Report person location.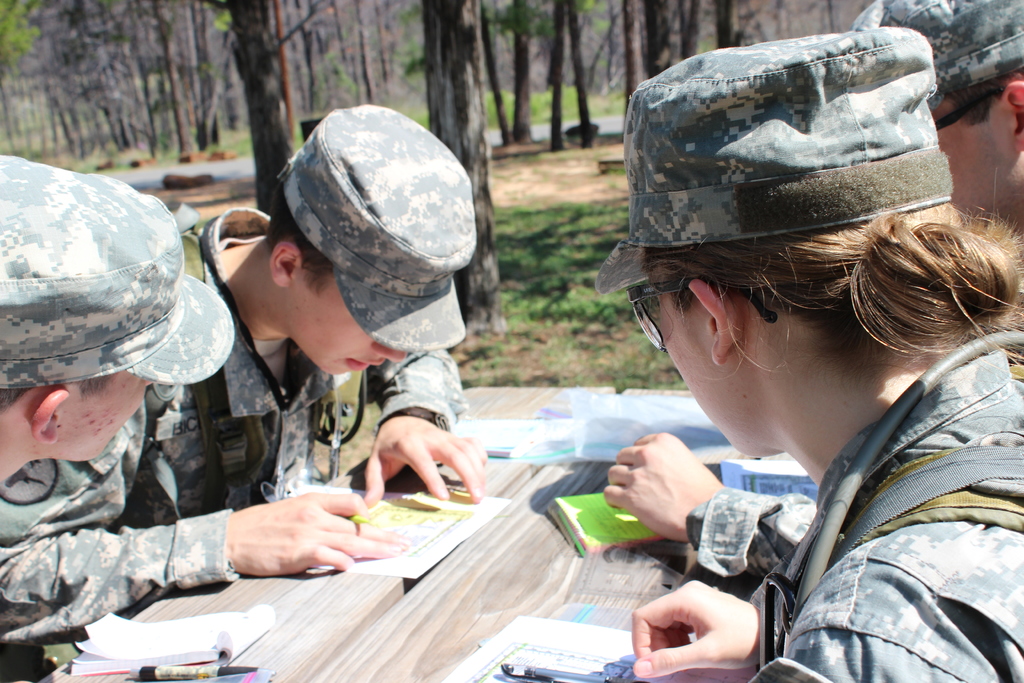
Report: {"x1": 0, "y1": 153, "x2": 235, "y2": 486}.
